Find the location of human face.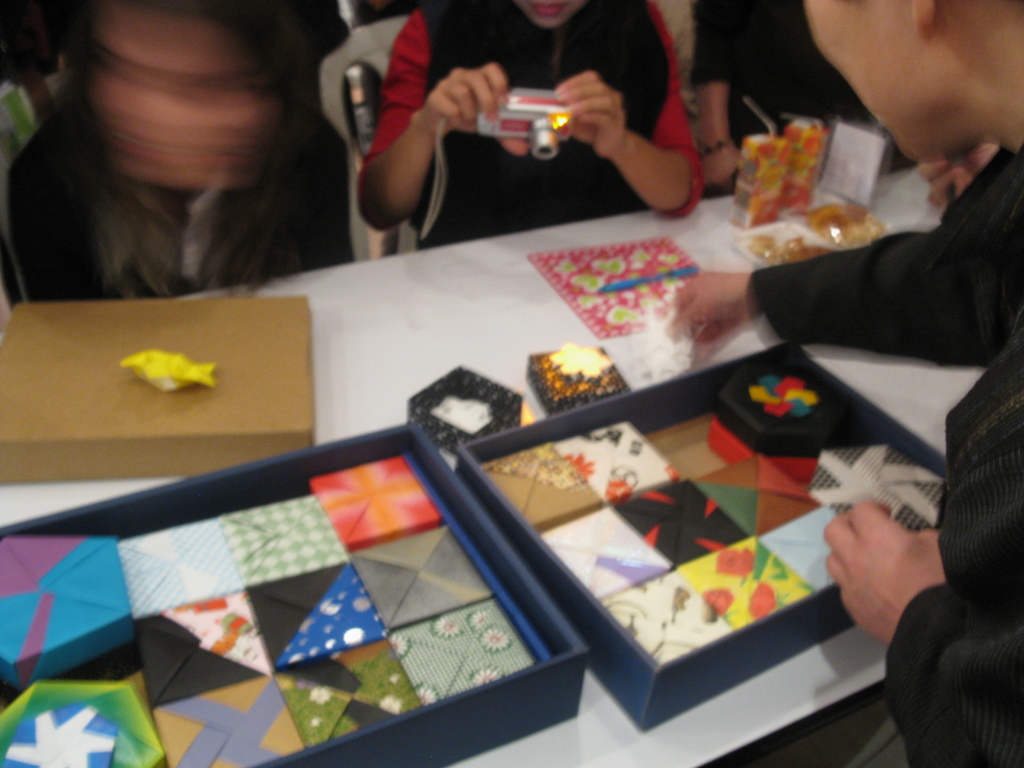
Location: bbox(797, 0, 916, 163).
